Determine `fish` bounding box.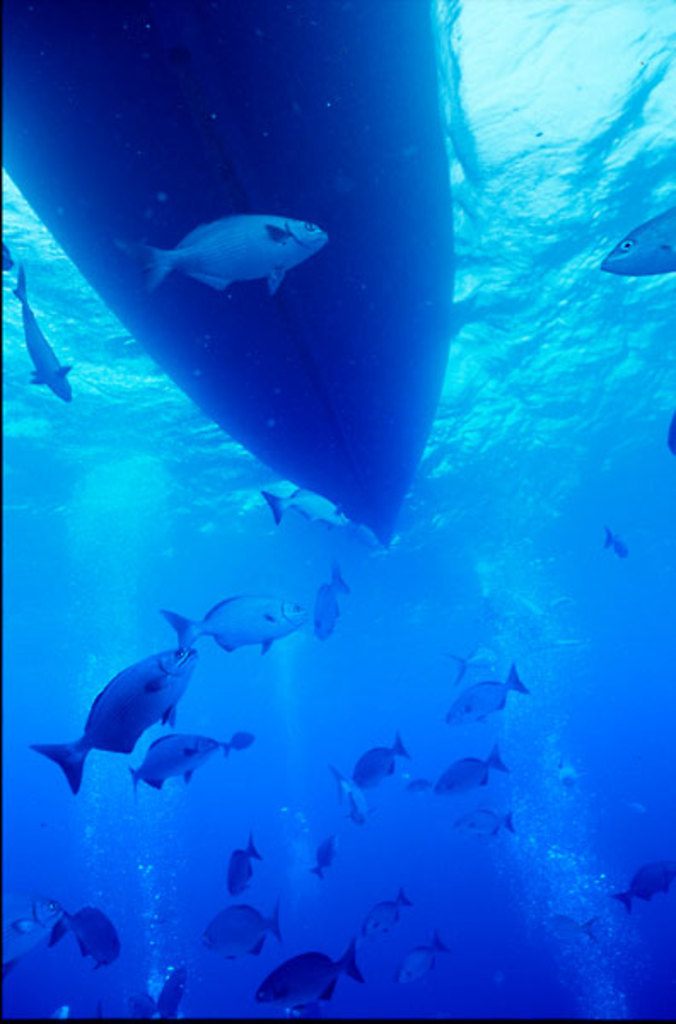
Determined: pyautogui.locateOnScreen(613, 857, 674, 911).
